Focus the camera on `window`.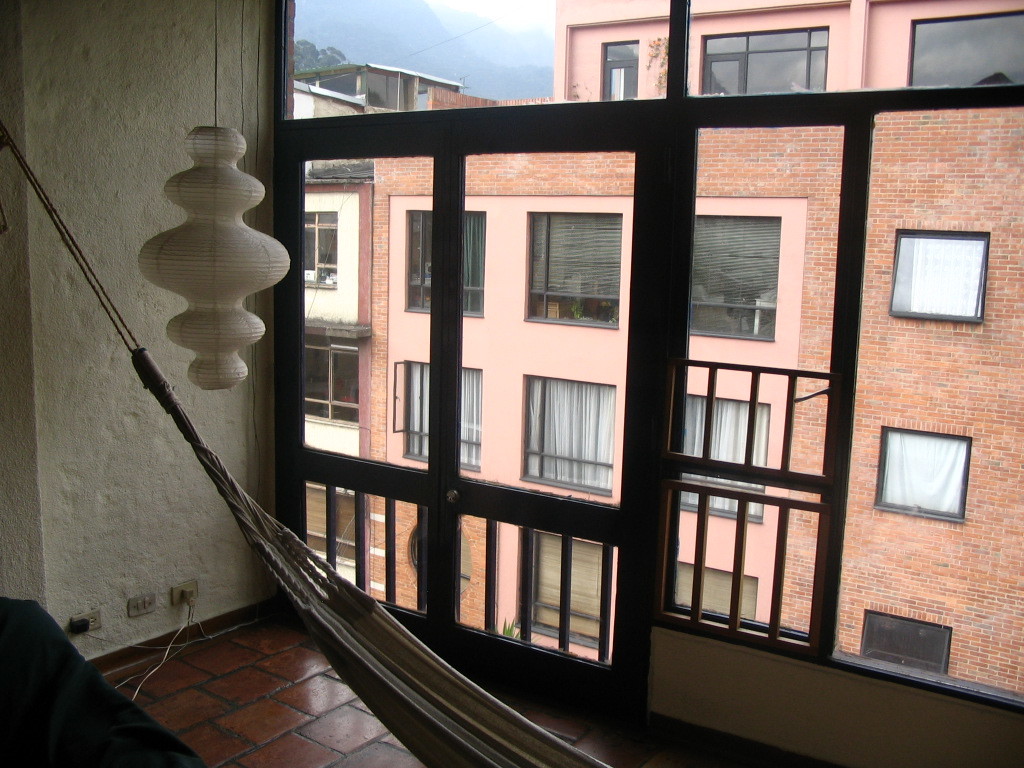
Focus region: rect(672, 561, 757, 626).
